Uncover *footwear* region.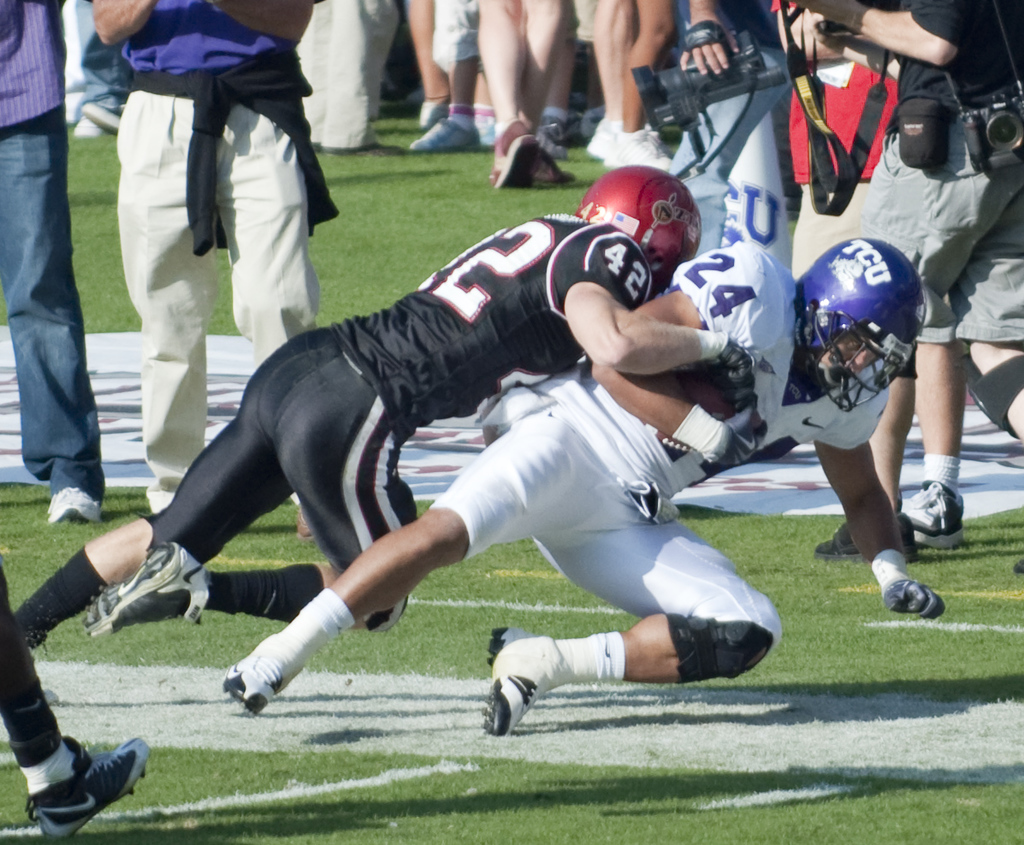
Uncovered: <box>902,479,965,547</box>.
